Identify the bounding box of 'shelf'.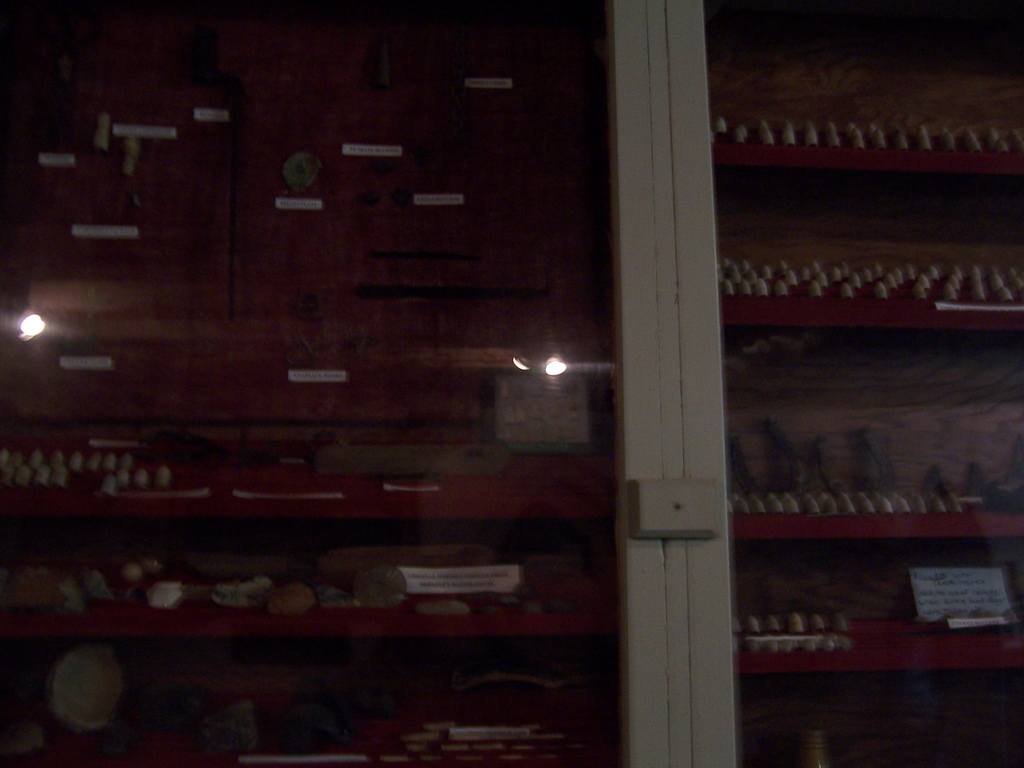
(left=657, top=0, right=1023, bottom=767).
